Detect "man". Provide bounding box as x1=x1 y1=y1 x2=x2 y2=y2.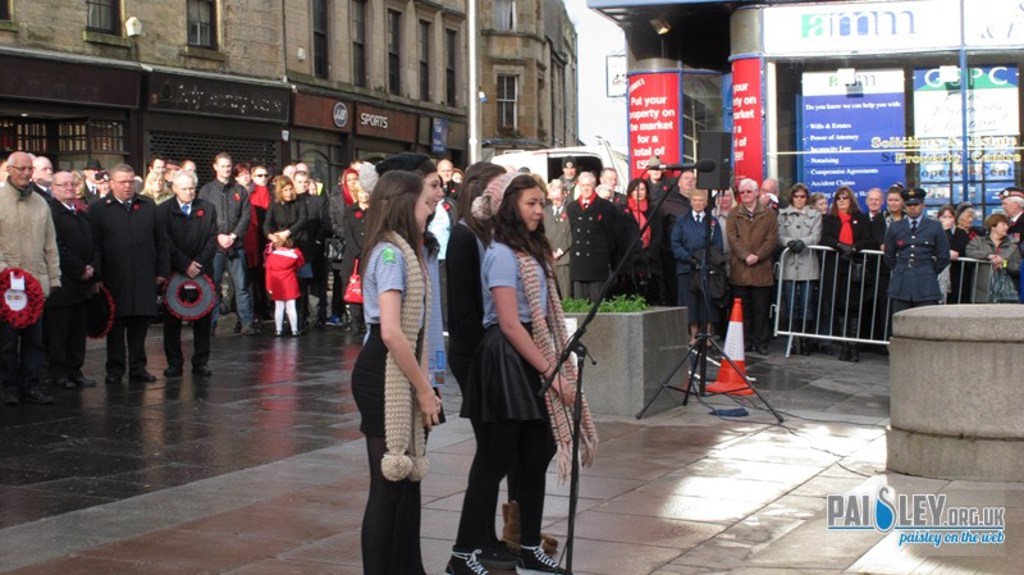
x1=881 y1=186 x2=952 y2=315.
